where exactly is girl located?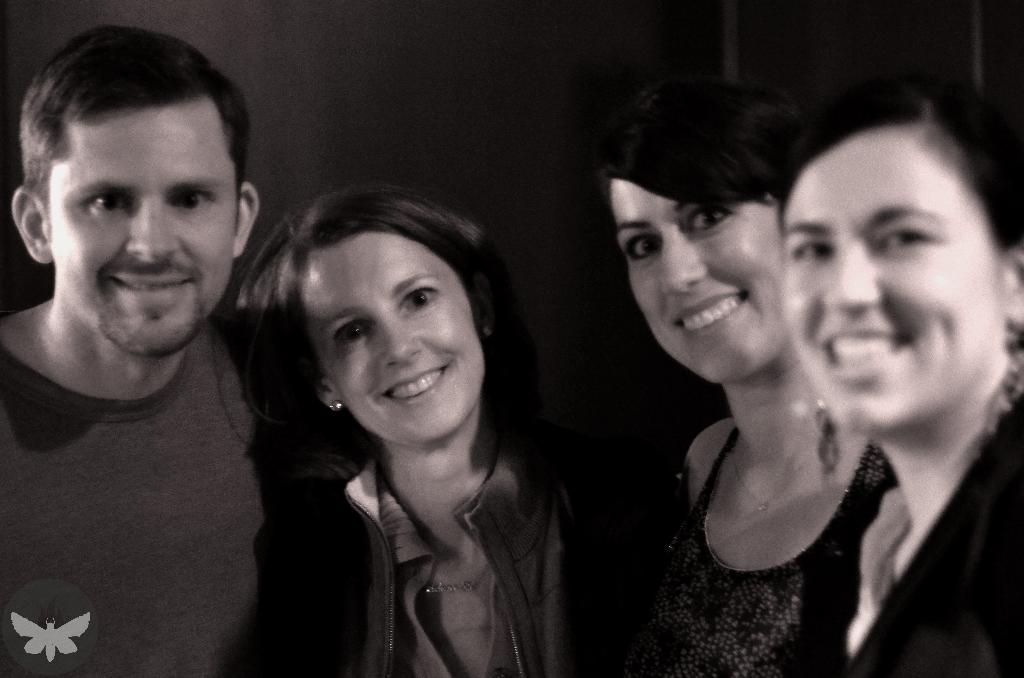
Its bounding box is 593:75:898:677.
